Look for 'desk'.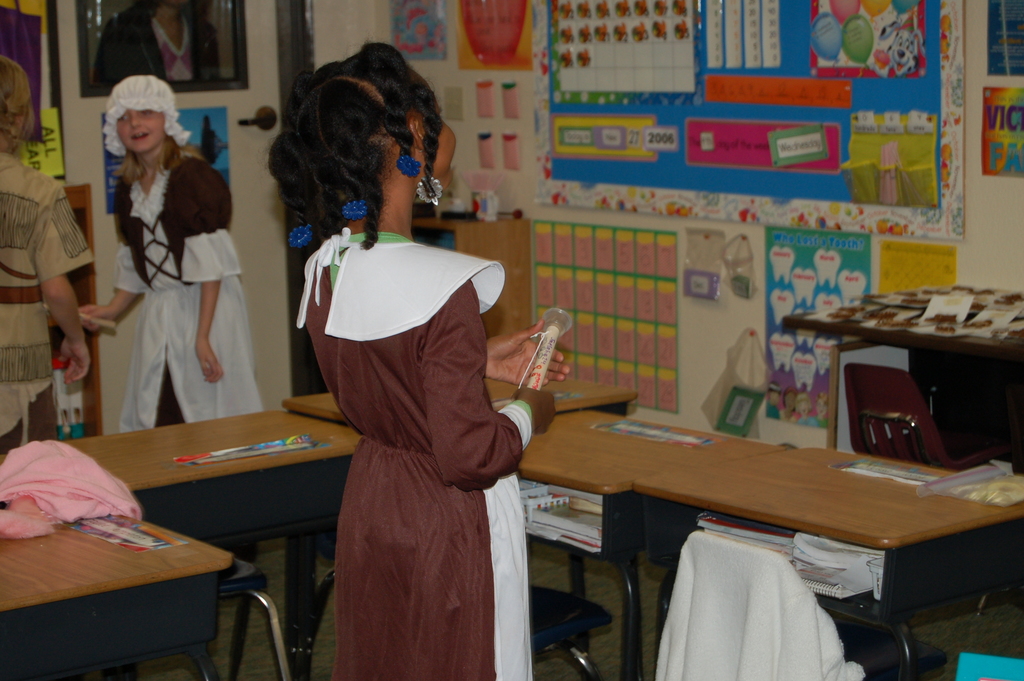
Found: (left=813, top=298, right=1023, bottom=488).
